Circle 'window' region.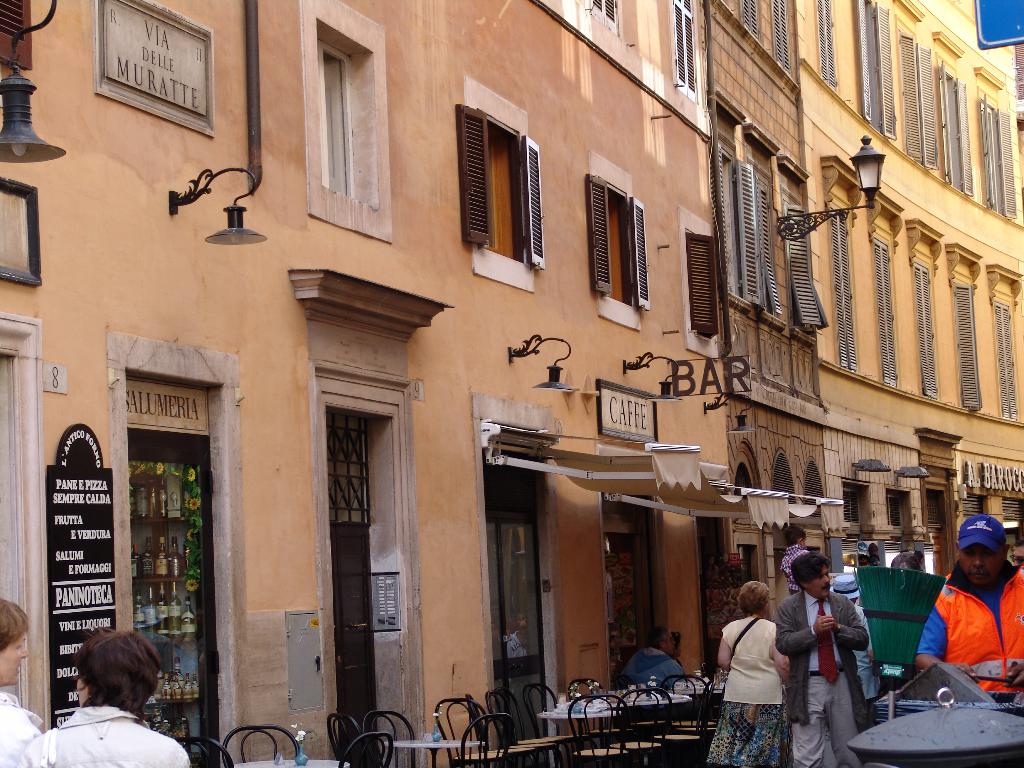
Region: l=907, t=259, r=941, b=402.
